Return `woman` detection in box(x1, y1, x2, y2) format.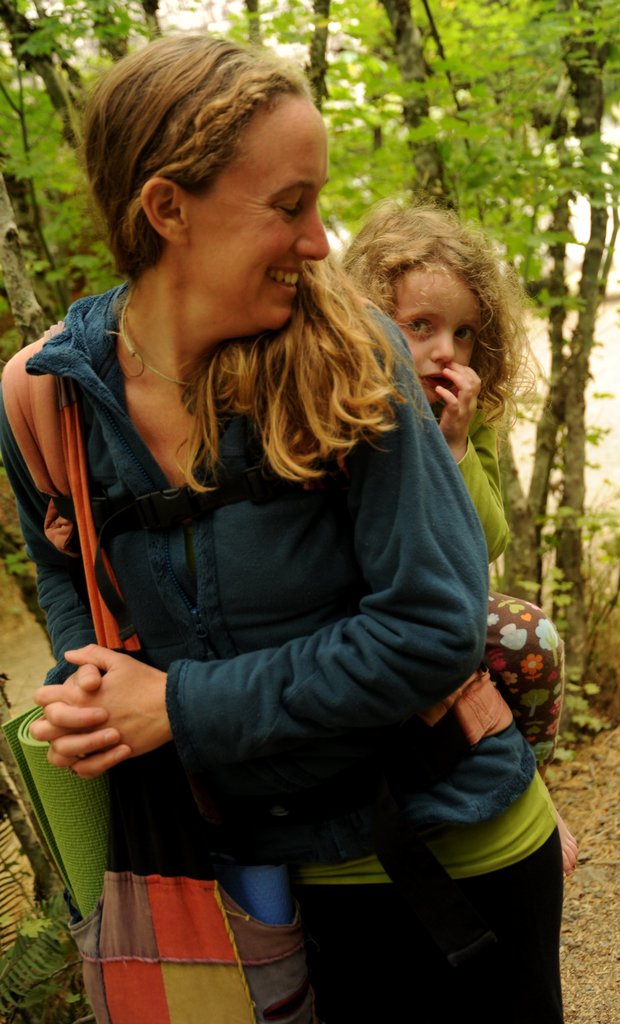
box(17, 44, 523, 947).
